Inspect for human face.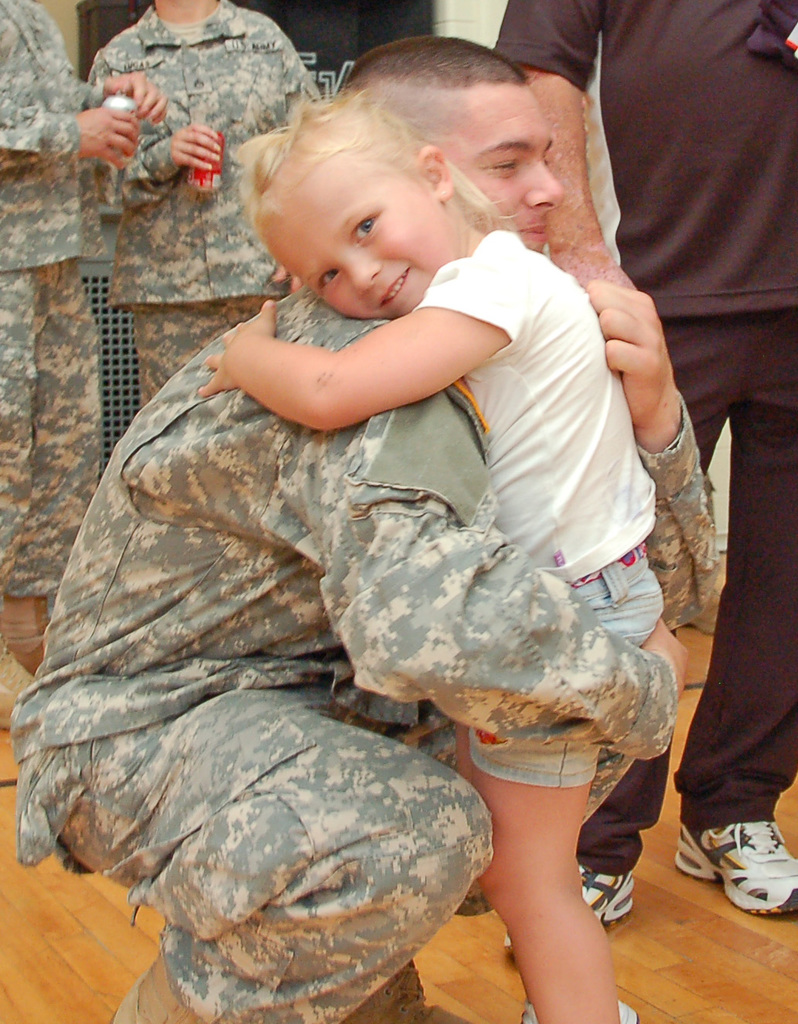
Inspection: 264 157 443 315.
